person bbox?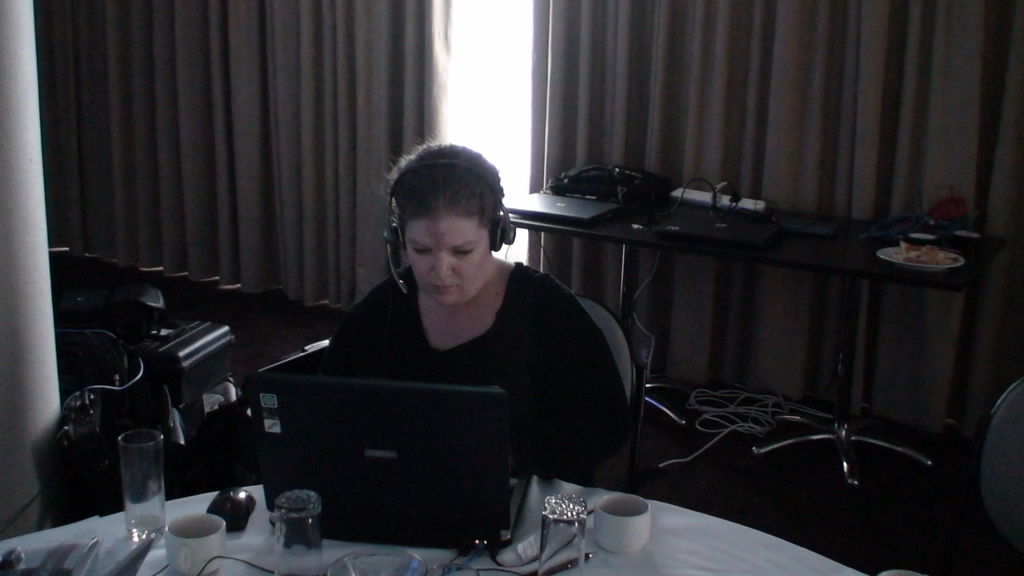
box(326, 142, 630, 493)
